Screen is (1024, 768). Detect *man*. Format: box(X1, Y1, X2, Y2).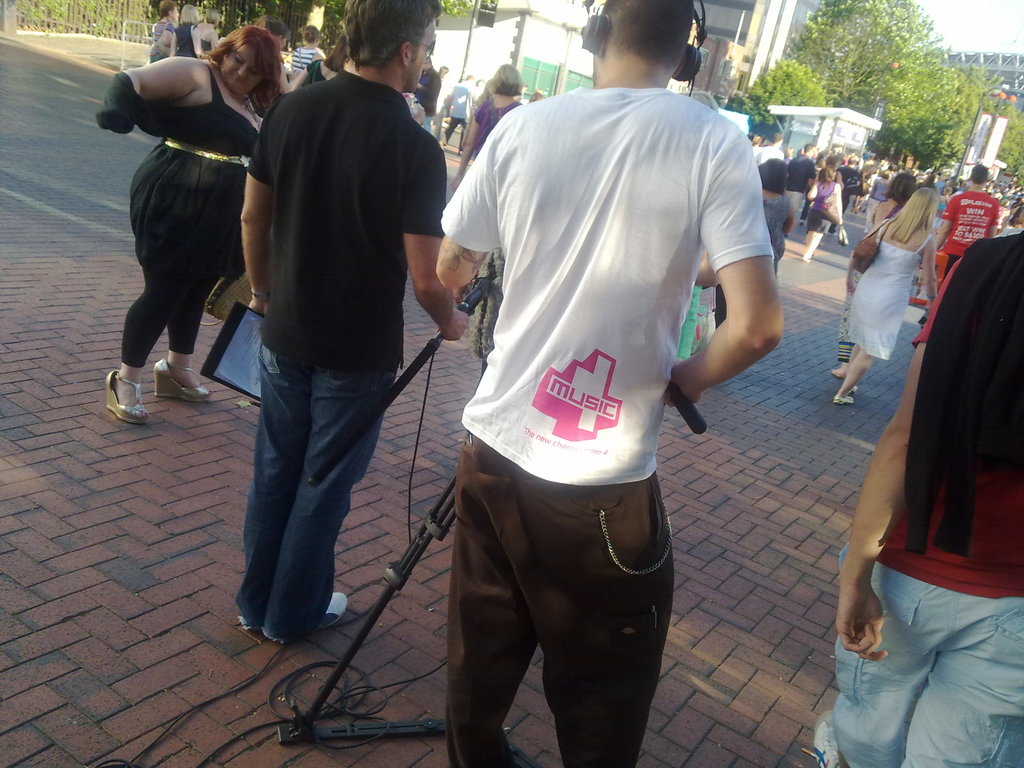
box(430, 40, 776, 767).
